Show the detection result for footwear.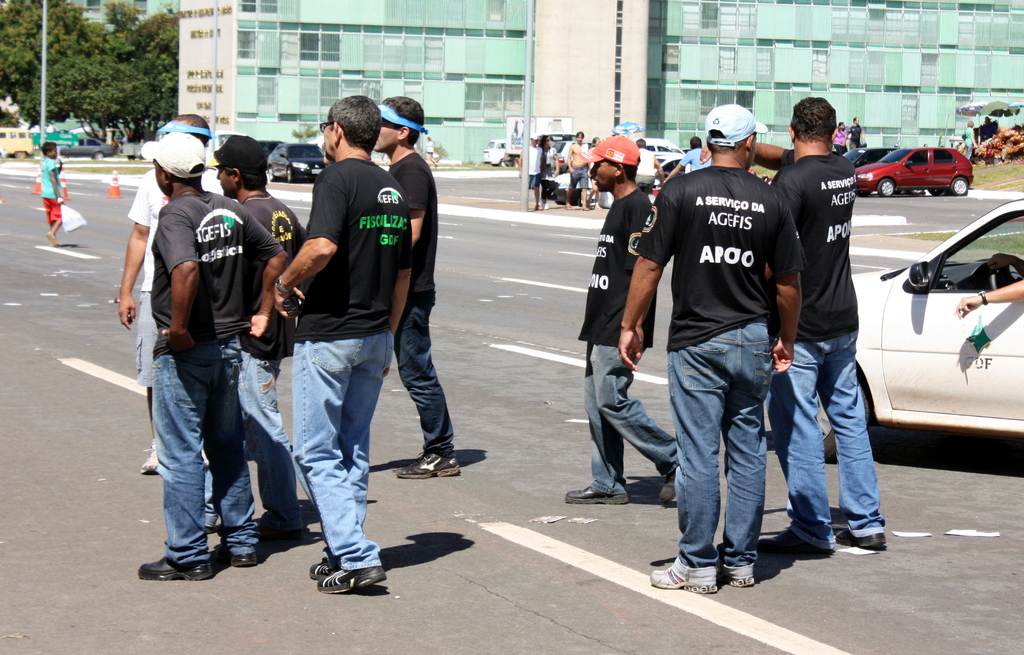
(138, 561, 214, 582).
